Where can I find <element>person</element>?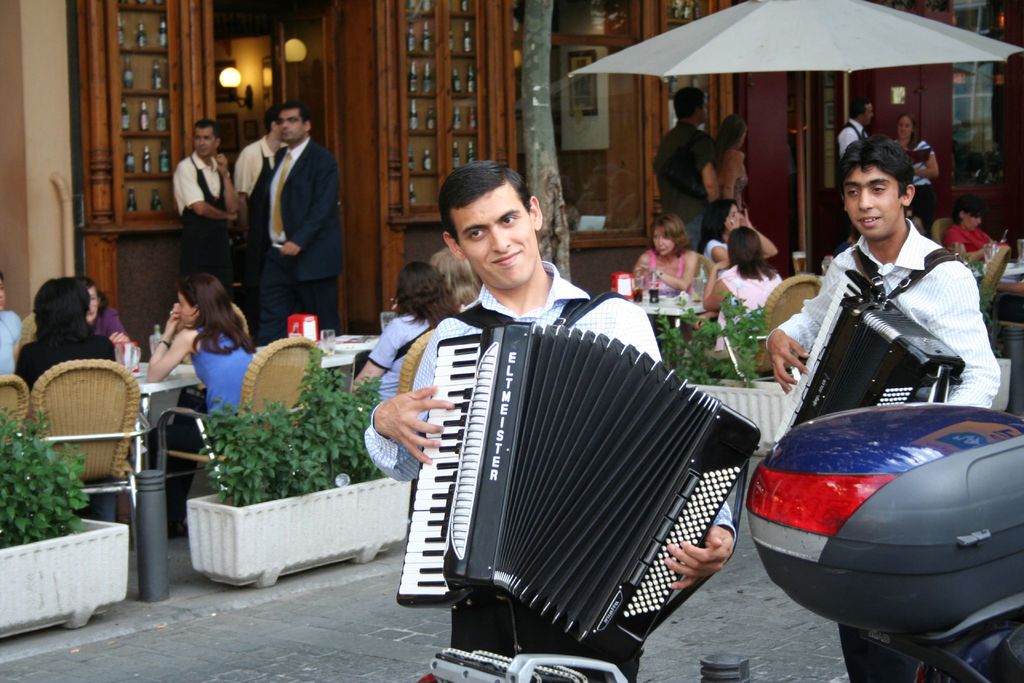
You can find it at [650, 88, 732, 230].
